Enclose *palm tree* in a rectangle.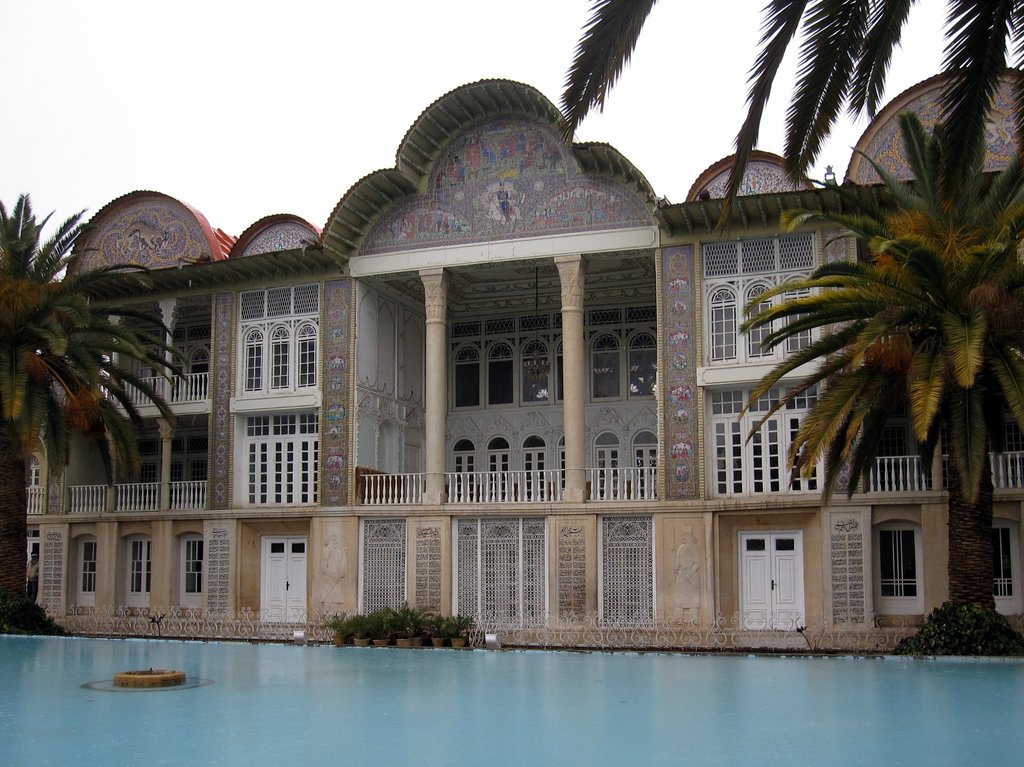
l=777, t=65, r=1003, b=640.
